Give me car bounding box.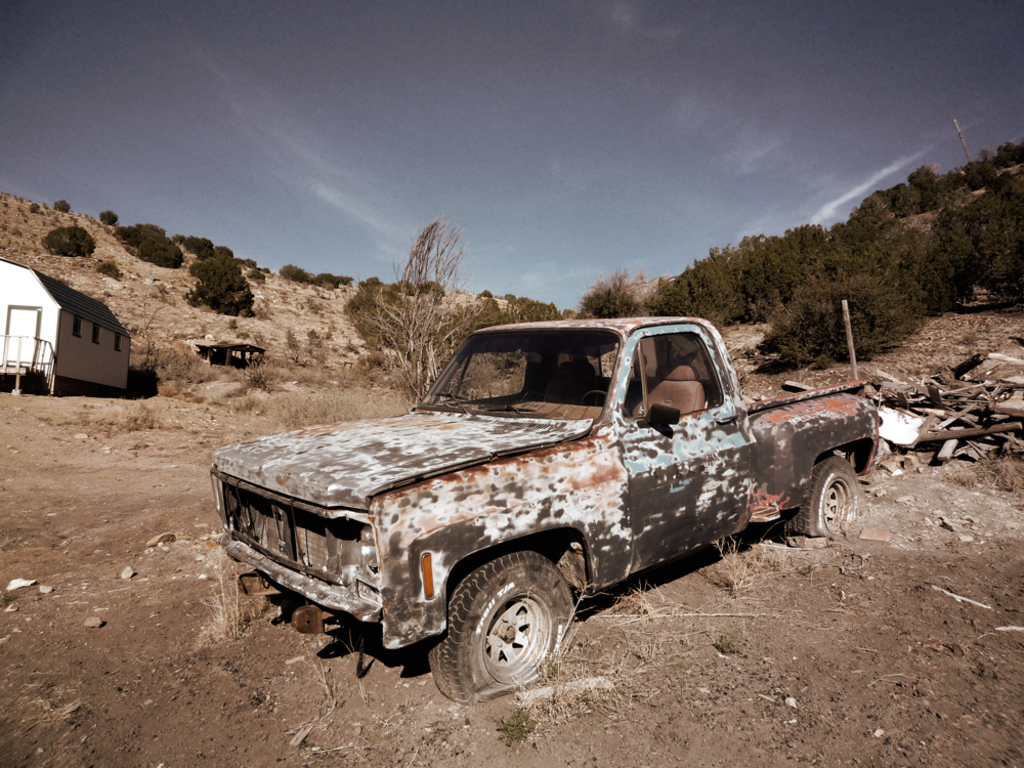
locate(210, 316, 884, 707).
